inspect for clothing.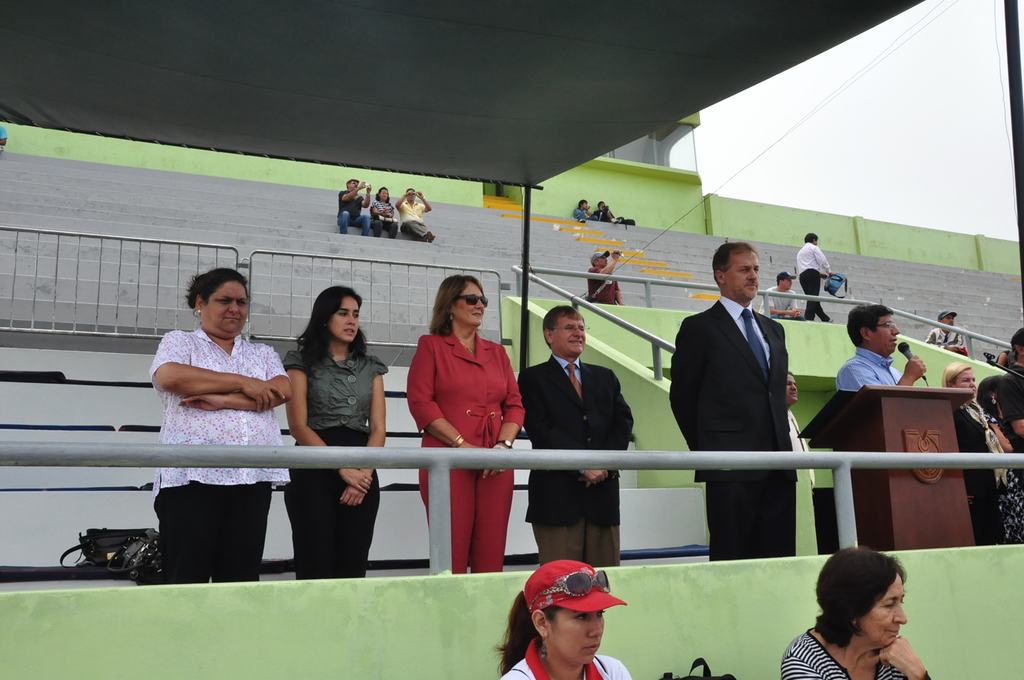
Inspection: l=665, t=302, r=796, b=557.
